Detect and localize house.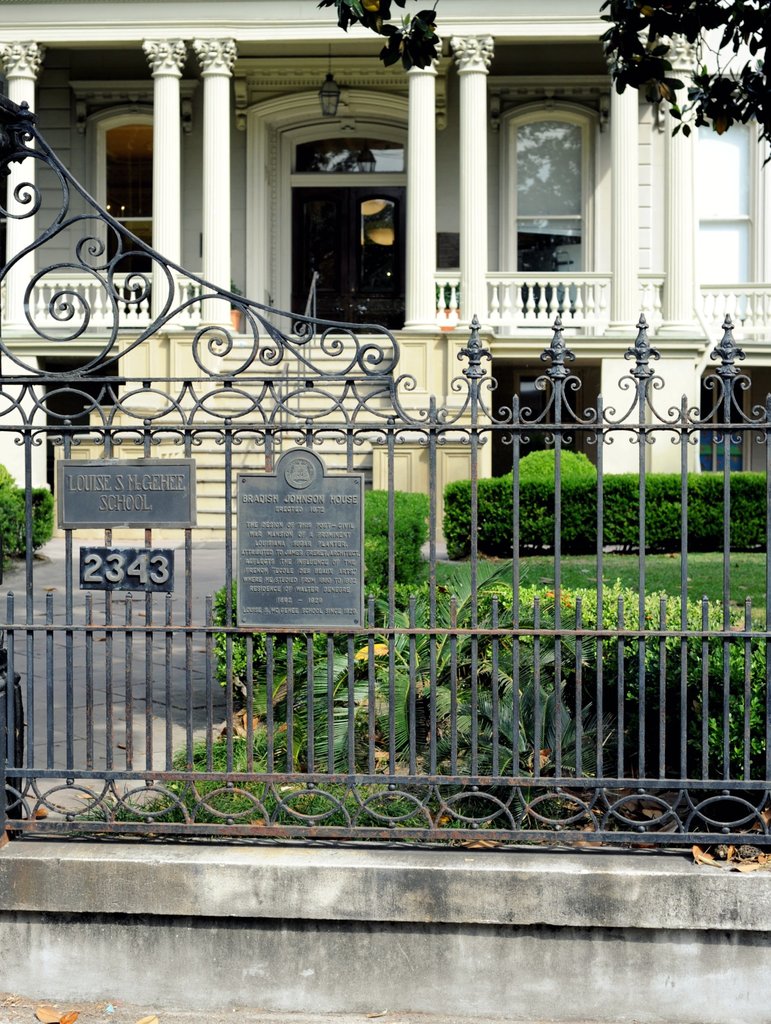
Localized at bbox(0, 0, 770, 540).
